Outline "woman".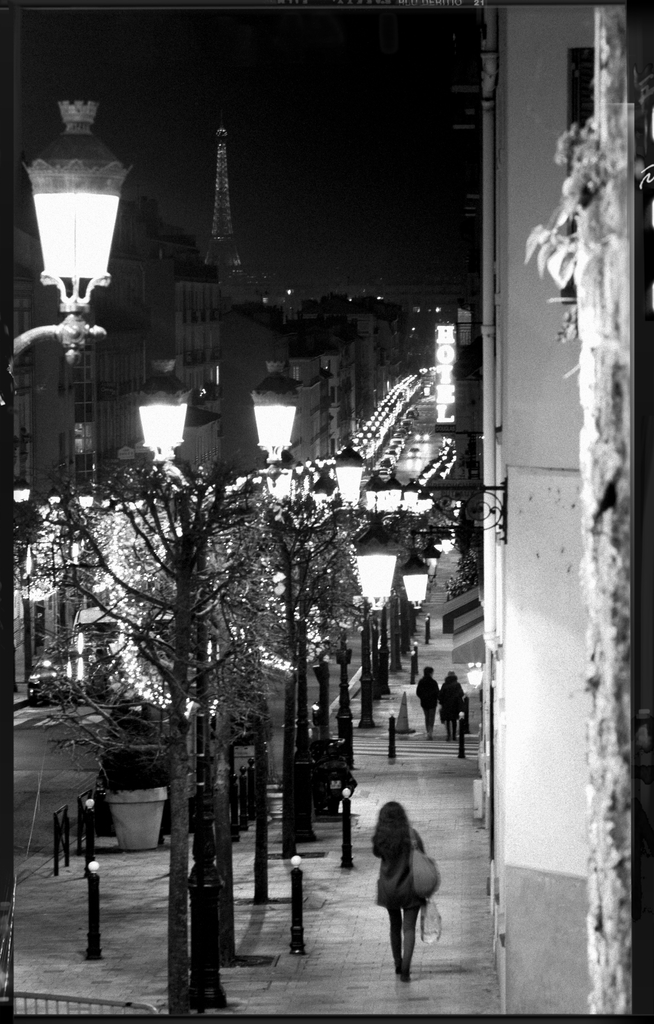
Outline: bbox(437, 671, 465, 743).
